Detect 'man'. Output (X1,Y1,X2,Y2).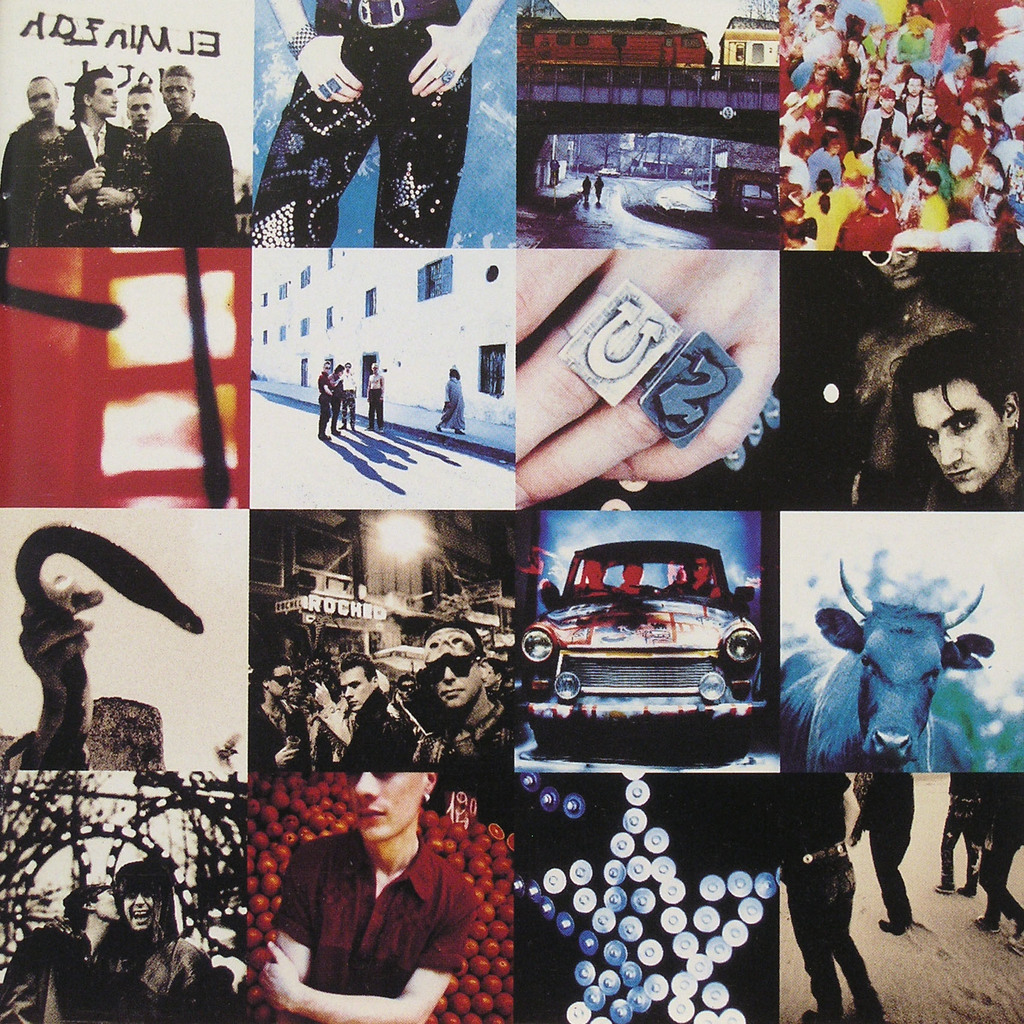
(406,624,504,756).
